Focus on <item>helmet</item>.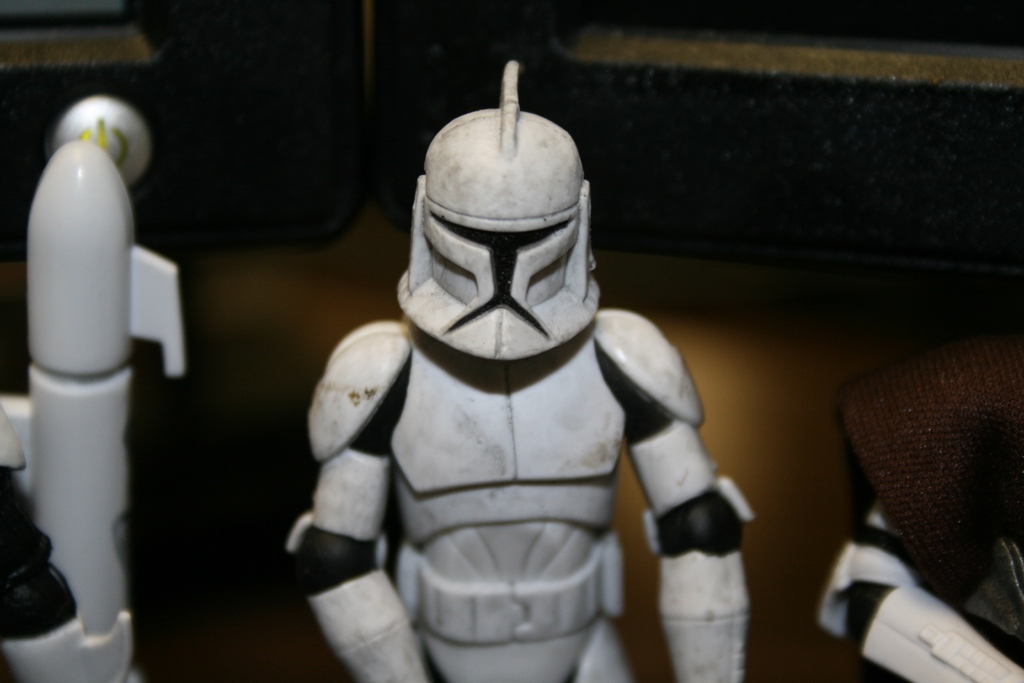
Focused at crop(401, 103, 610, 347).
